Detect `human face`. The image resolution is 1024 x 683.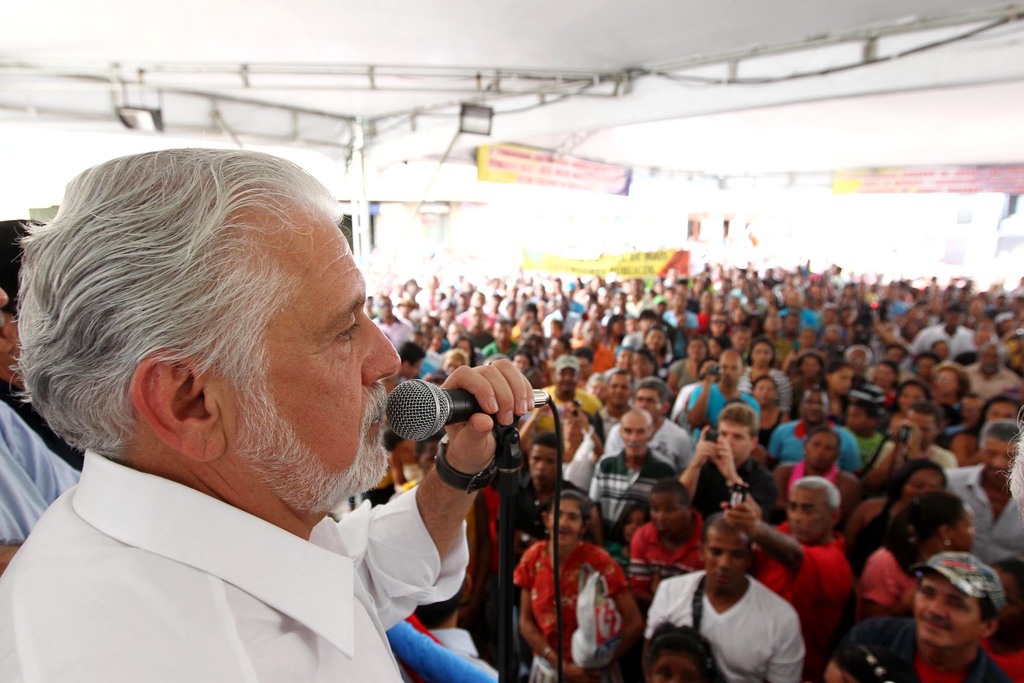
<box>648,489,682,536</box>.
